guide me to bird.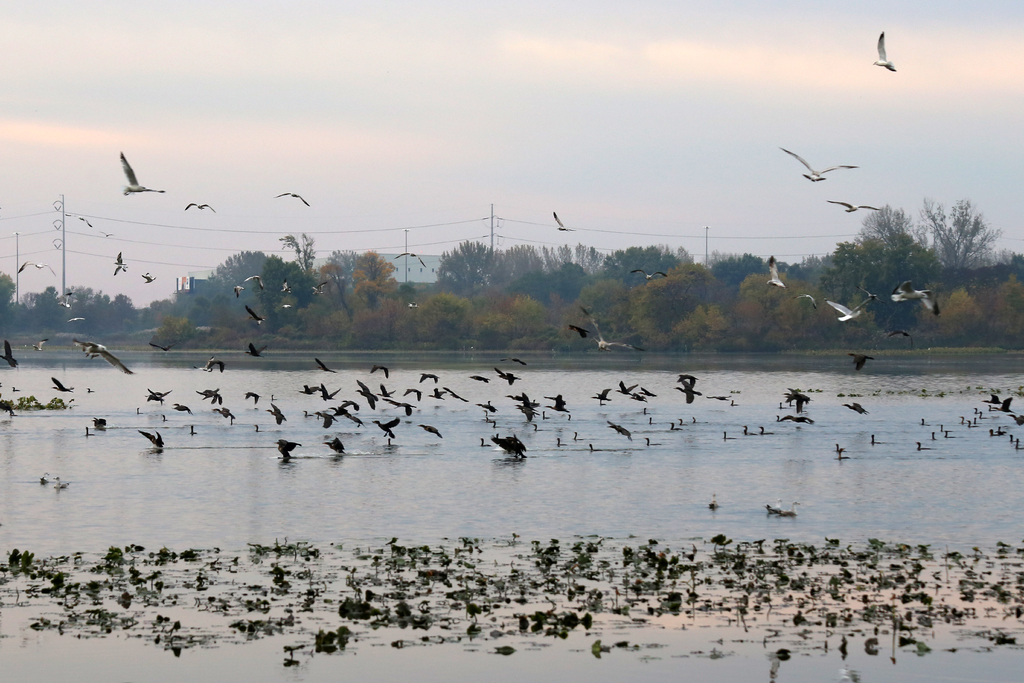
Guidance: (x1=148, y1=342, x2=177, y2=355).
